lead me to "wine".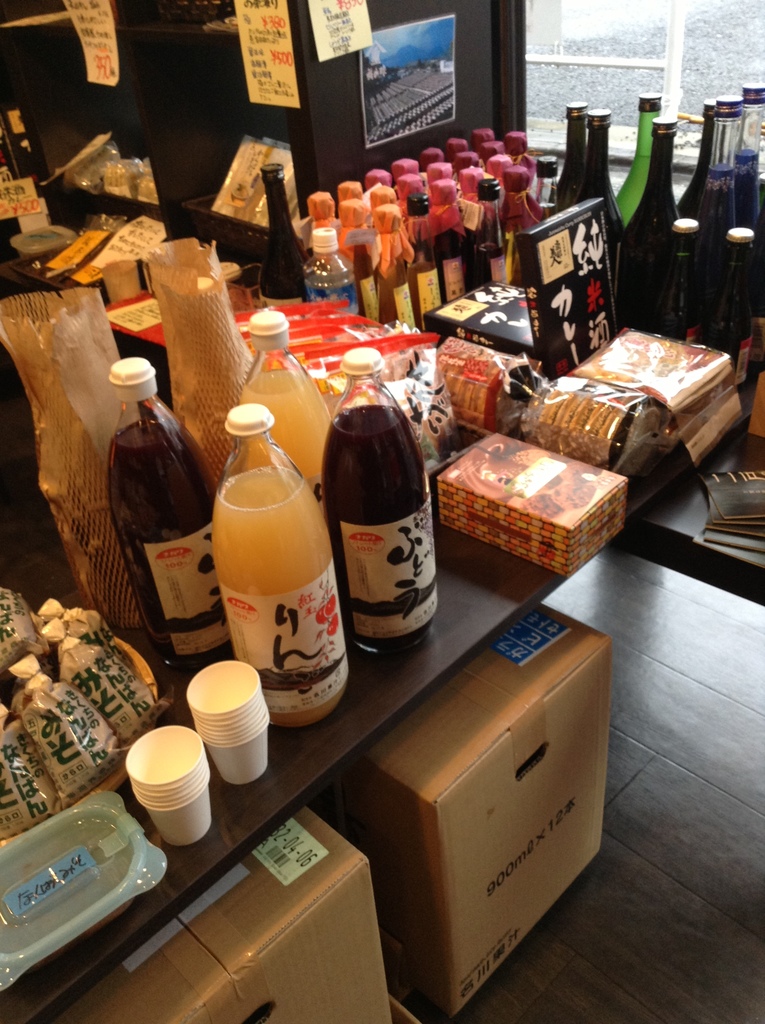
Lead to [552,106,587,216].
